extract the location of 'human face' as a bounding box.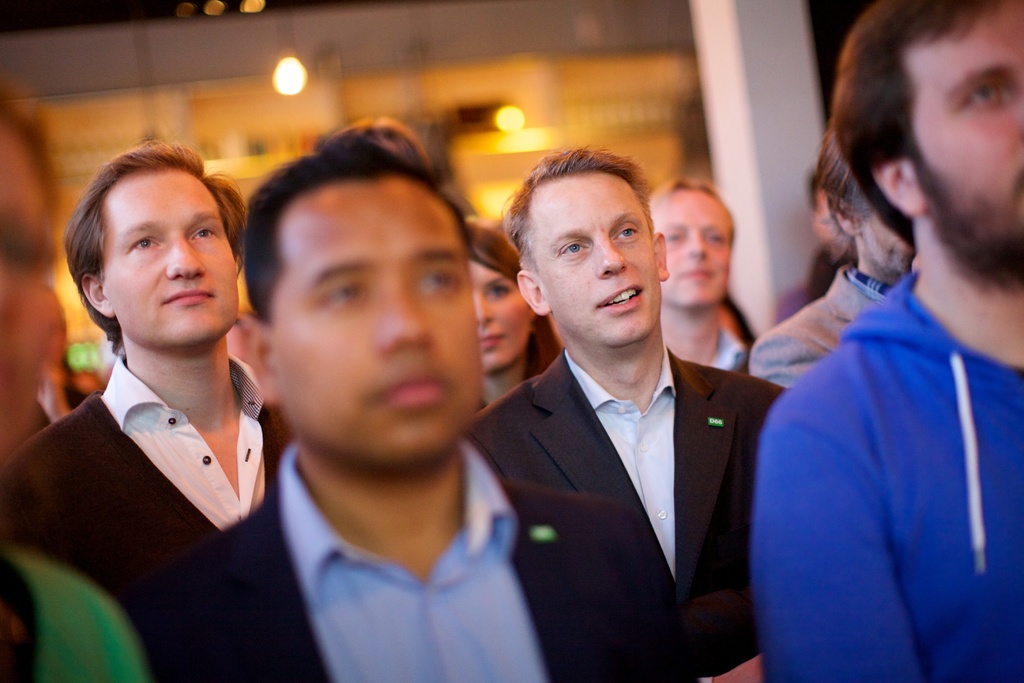
x1=268, y1=162, x2=493, y2=457.
